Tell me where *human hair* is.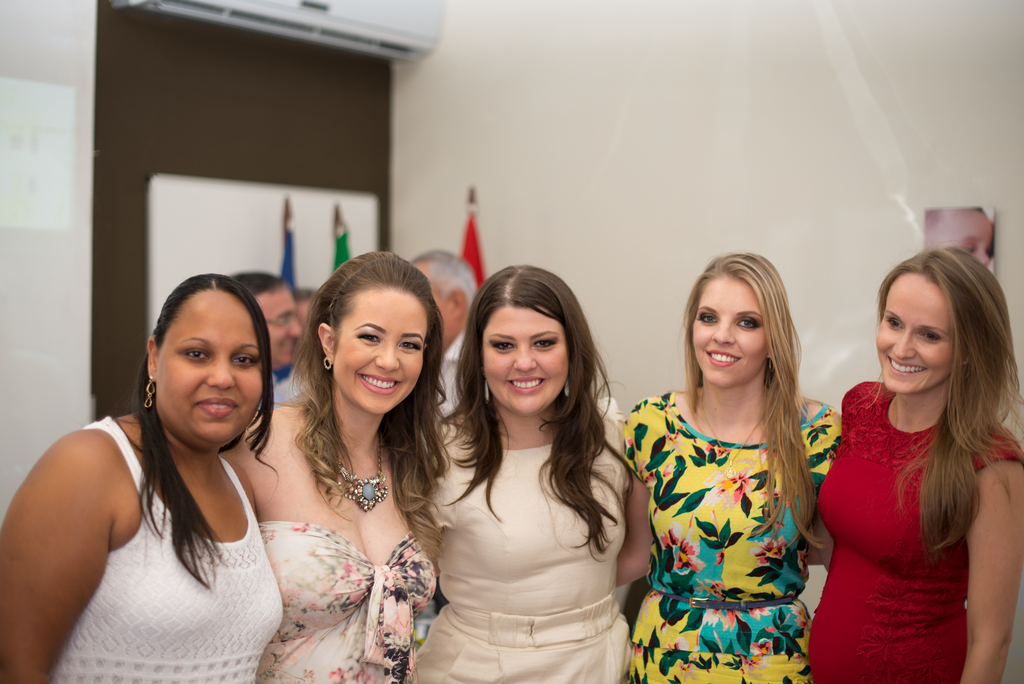
*human hair* is at [876,246,1016,550].
